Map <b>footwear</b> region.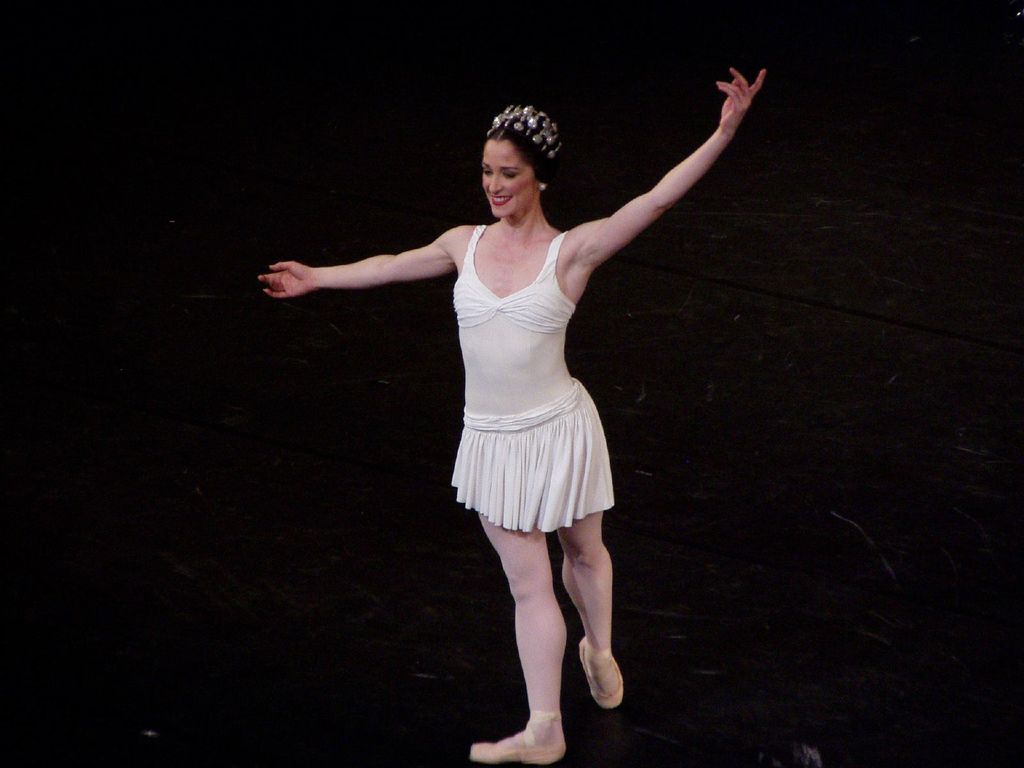
Mapped to l=472, t=735, r=568, b=767.
